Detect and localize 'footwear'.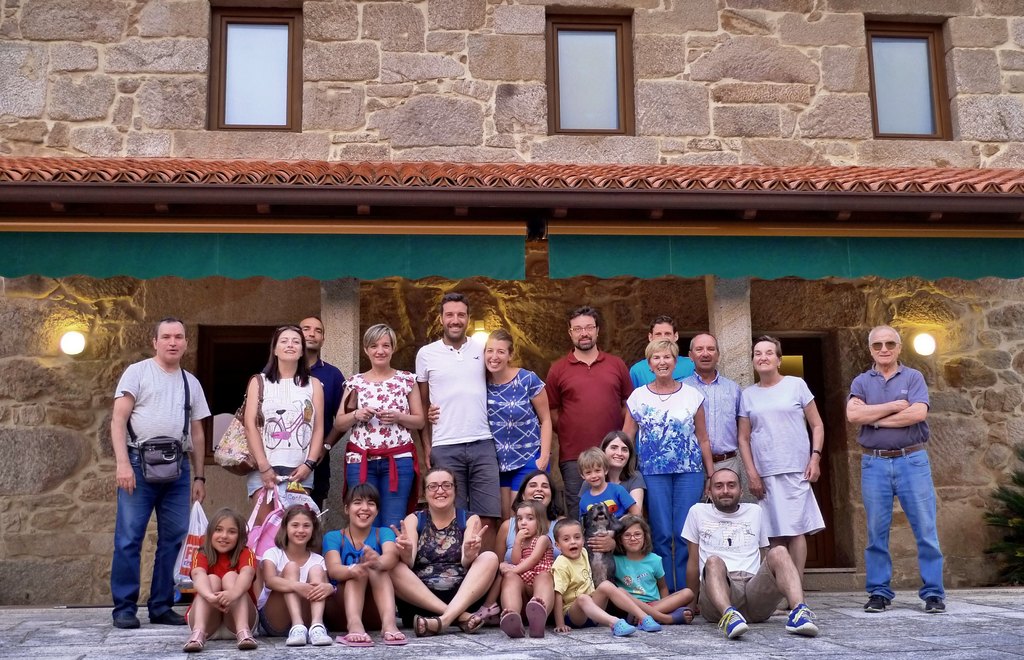
Localized at (left=717, top=605, right=749, bottom=638).
